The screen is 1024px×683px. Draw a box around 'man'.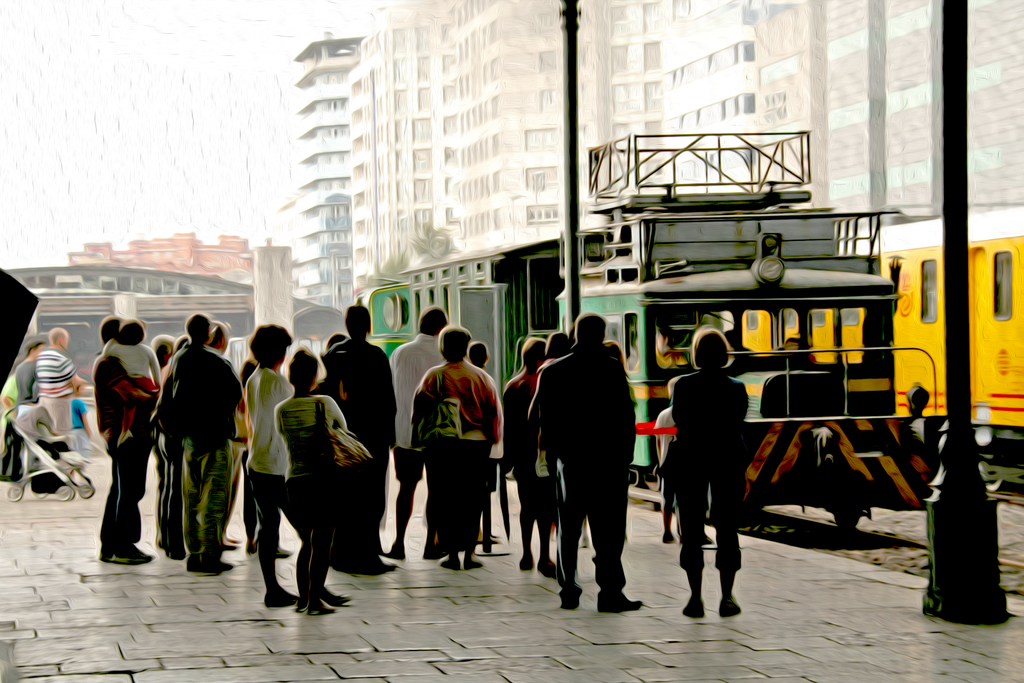
left=652, top=321, right=694, bottom=368.
